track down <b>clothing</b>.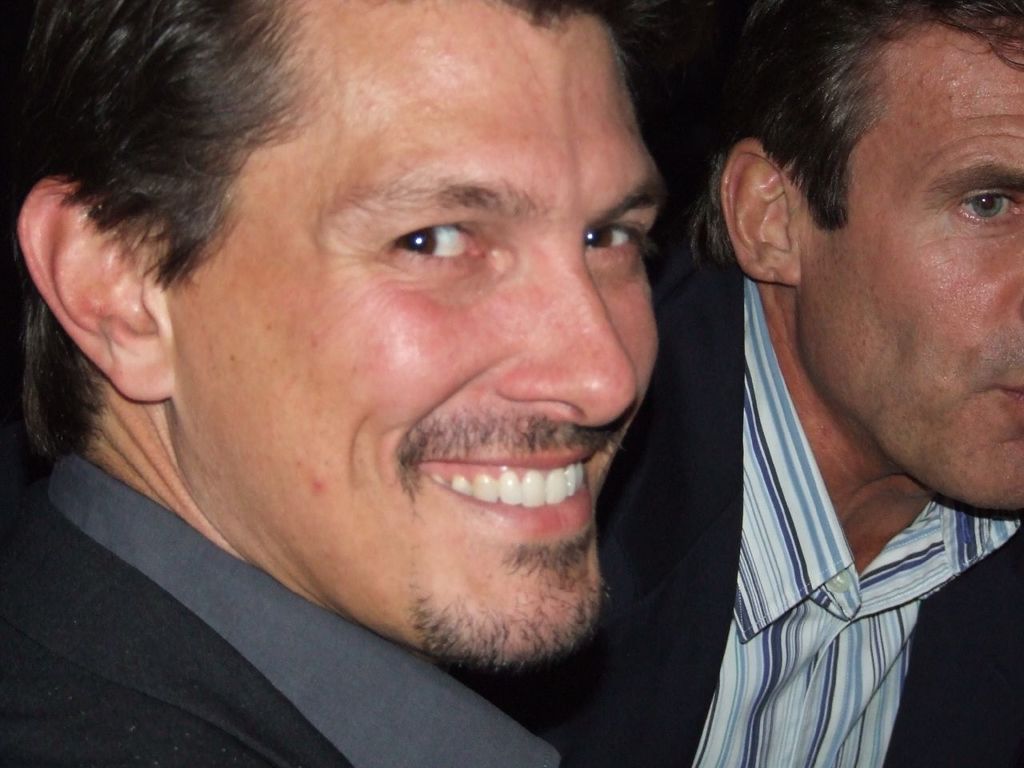
Tracked to <box>461,251,1023,767</box>.
